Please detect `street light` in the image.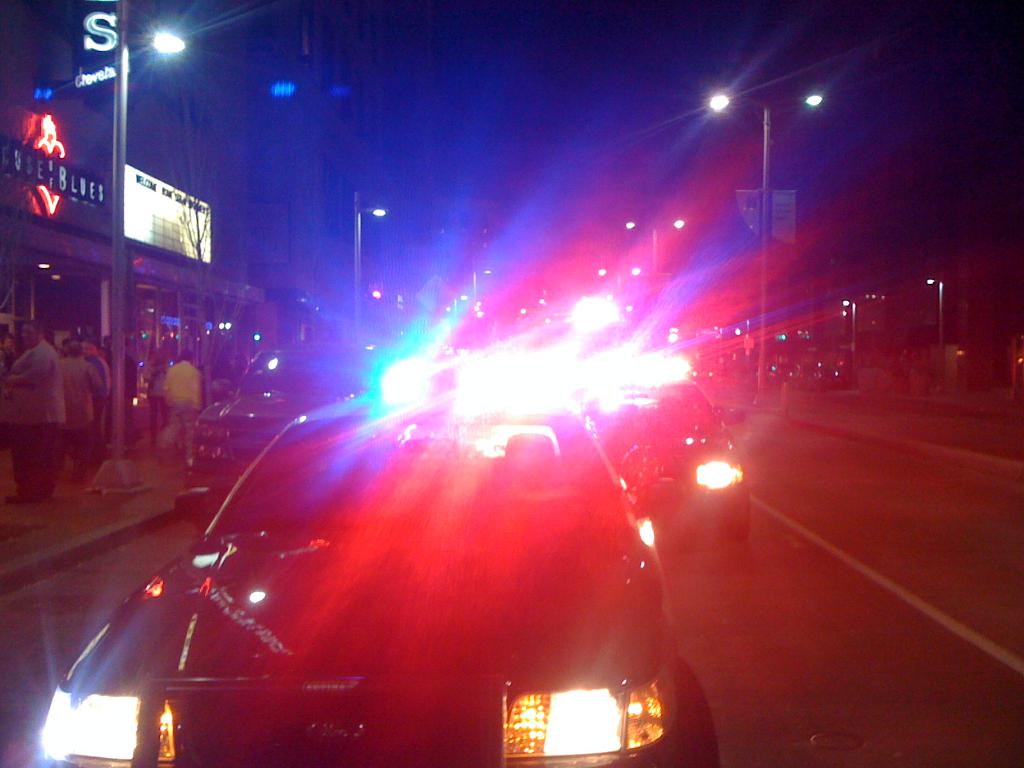
locate(704, 88, 823, 401).
